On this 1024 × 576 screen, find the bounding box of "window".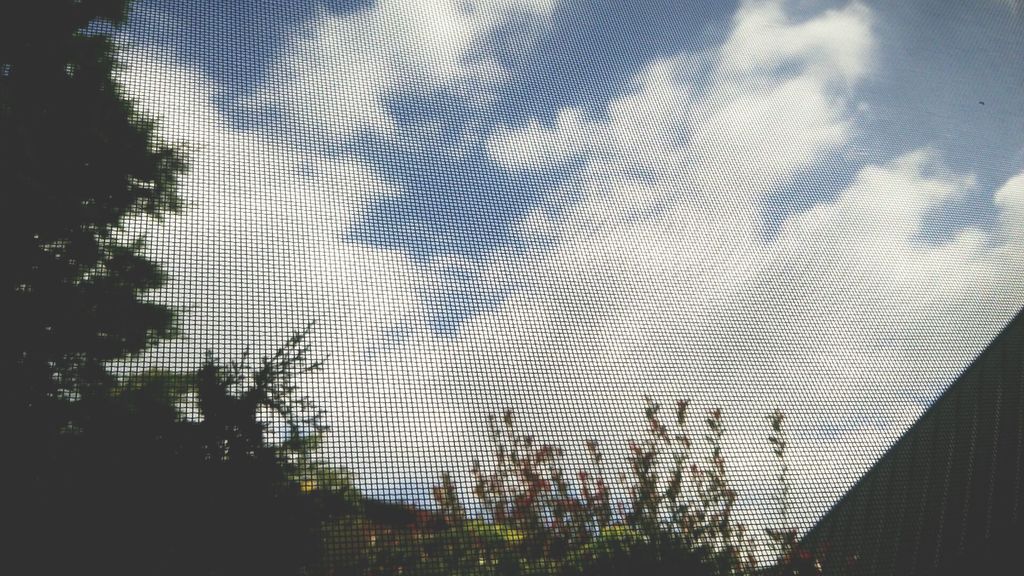
Bounding box: 4, 1, 1023, 575.
